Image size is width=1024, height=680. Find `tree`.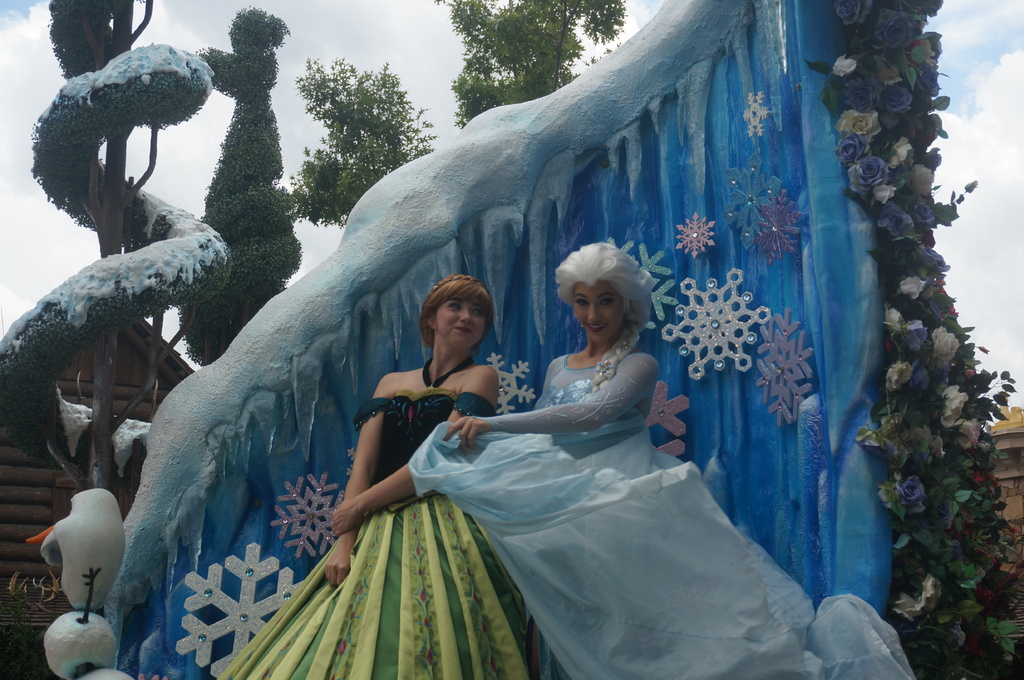
box=[429, 0, 631, 124].
